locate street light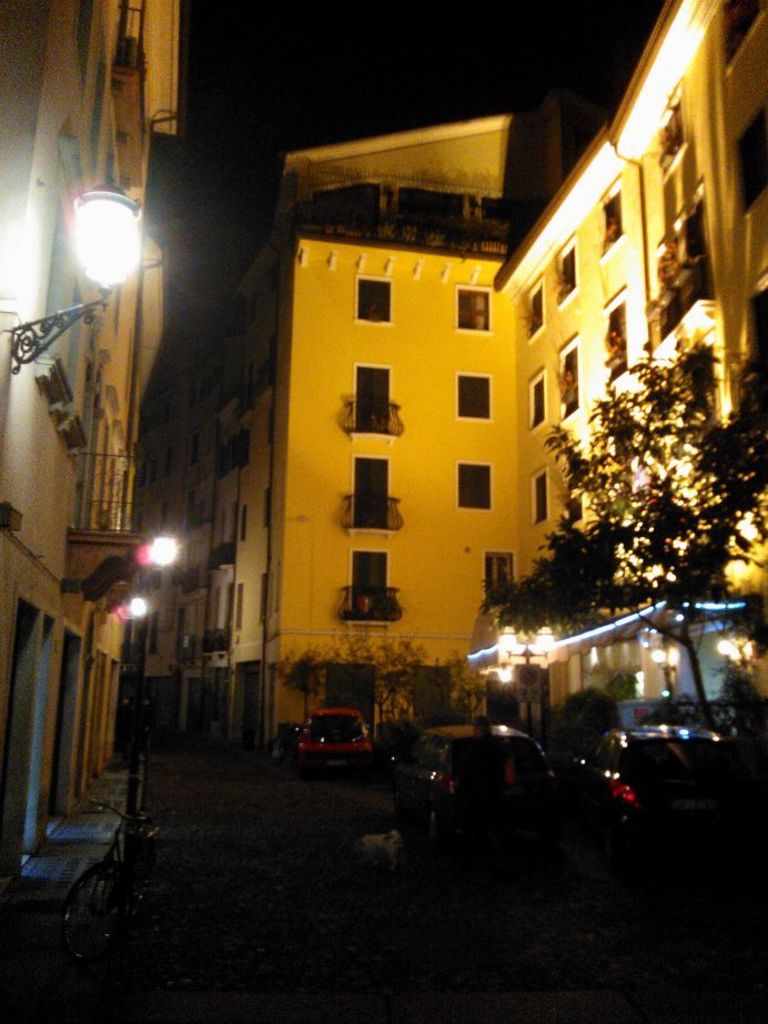
(489,617,558,740)
